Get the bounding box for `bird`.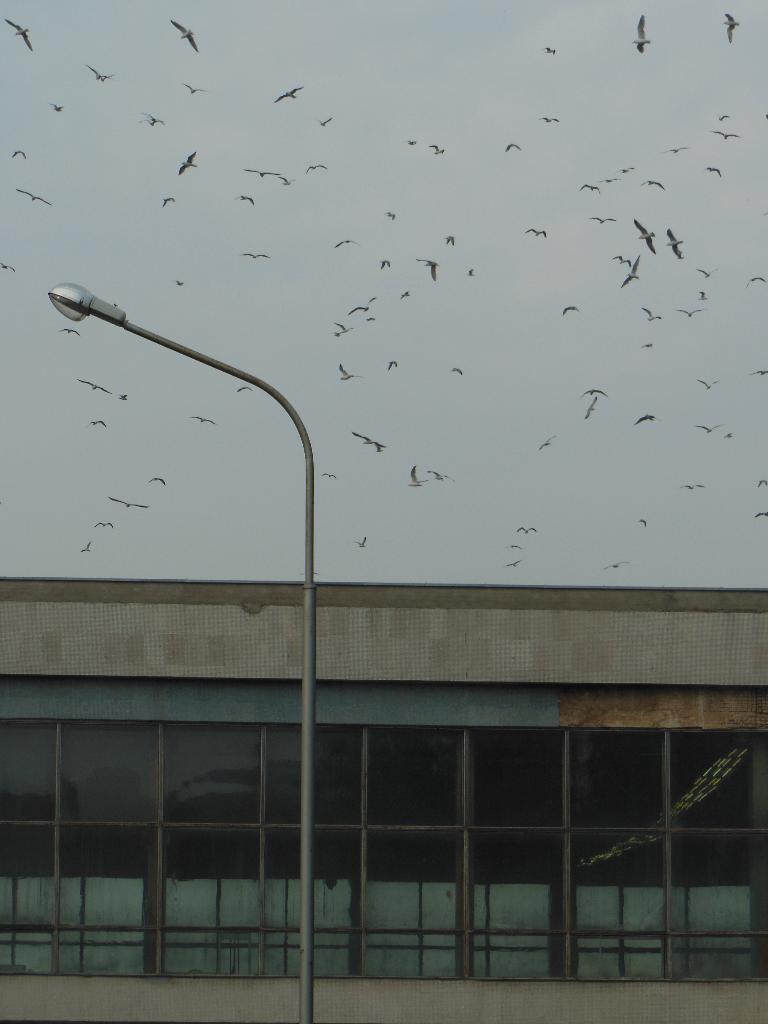
box(147, 477, 168, 486).
